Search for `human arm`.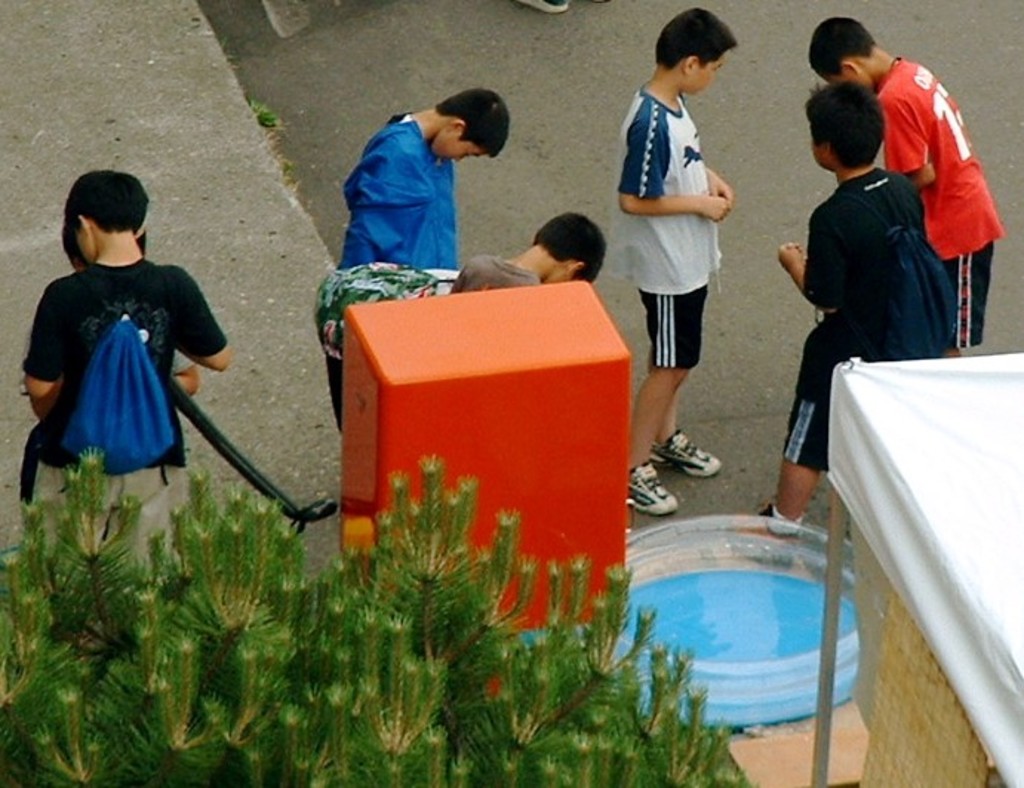
Found at x1=614, y1=113, x2=731, y2=225.
